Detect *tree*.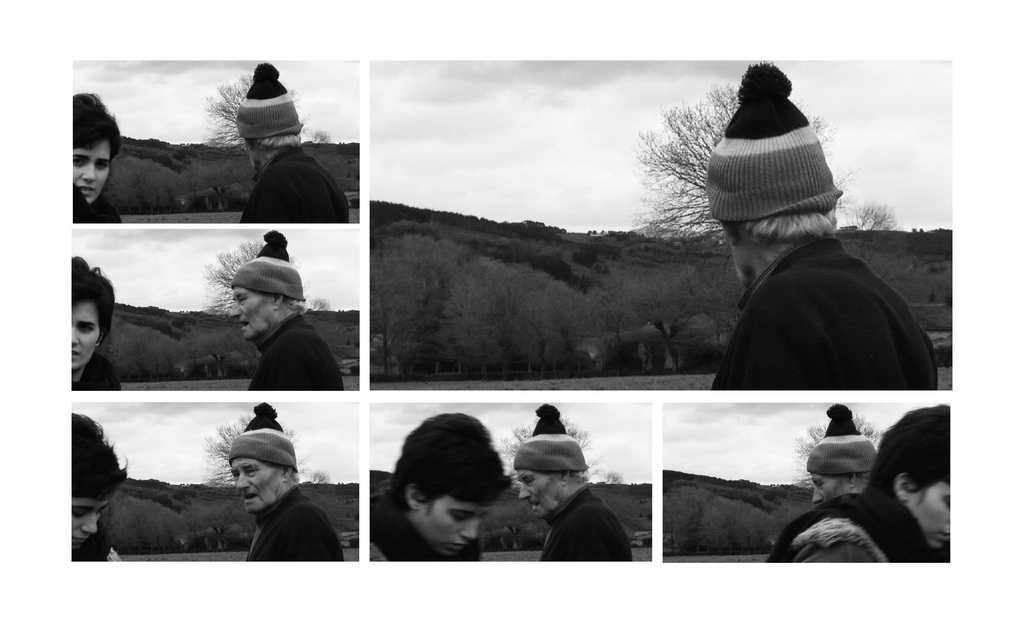
Detected at bbox(850, 196, 897, 240).
